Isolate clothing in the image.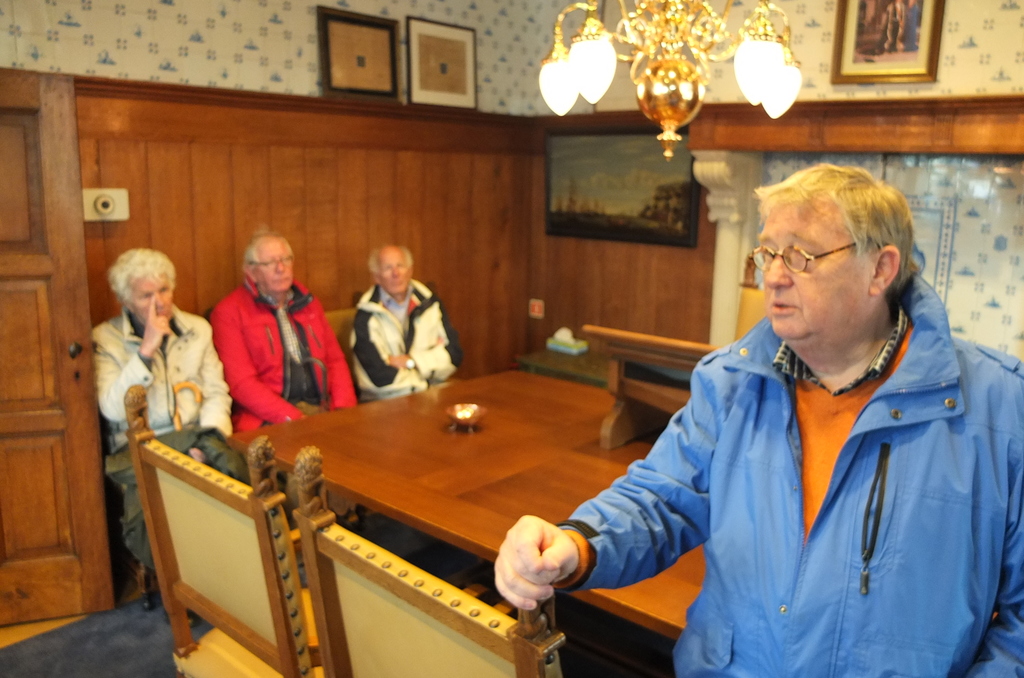
Isolated region: (551, 270, 1023, 677).
